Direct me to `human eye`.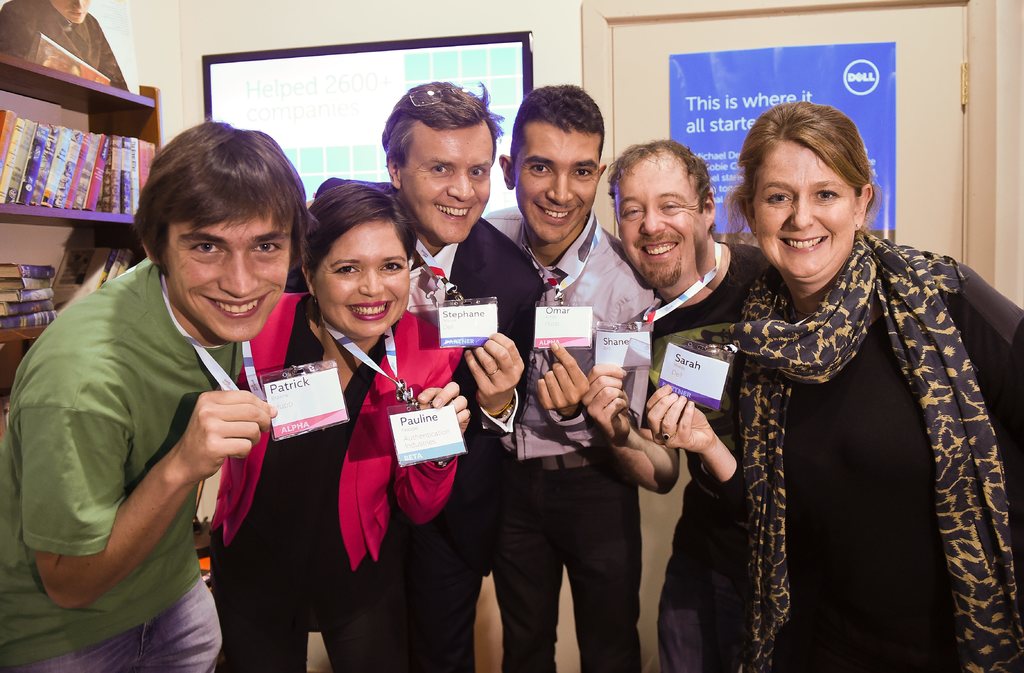
Direction: 653 196 681 216.
